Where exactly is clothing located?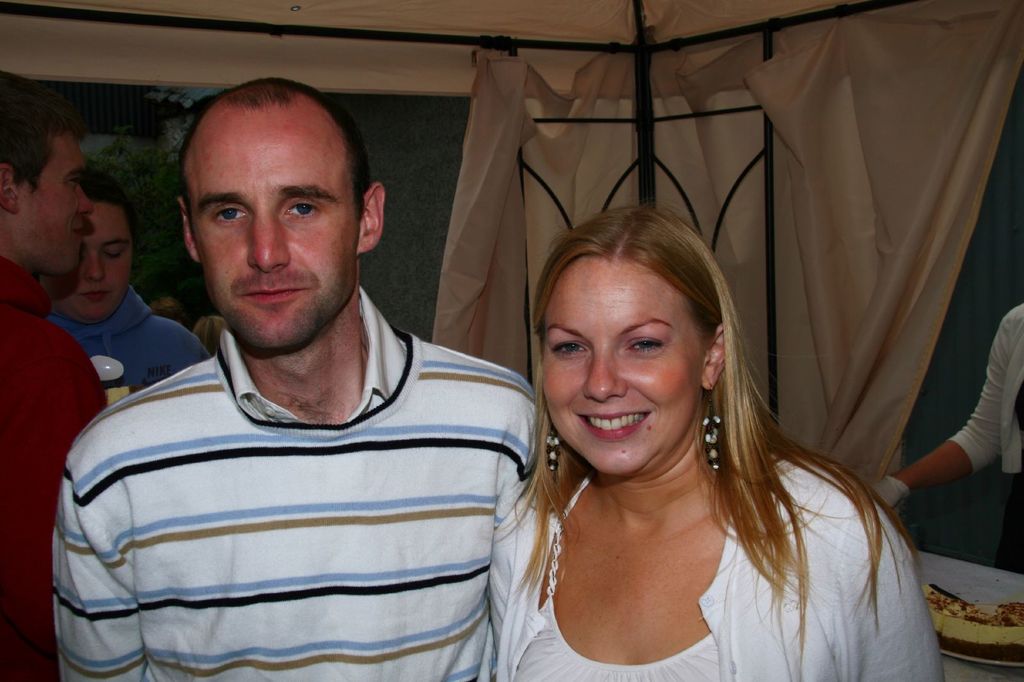
Its bounding box is {"left": 949, "top": 299, "right": 1023, "bottom": 481}.
